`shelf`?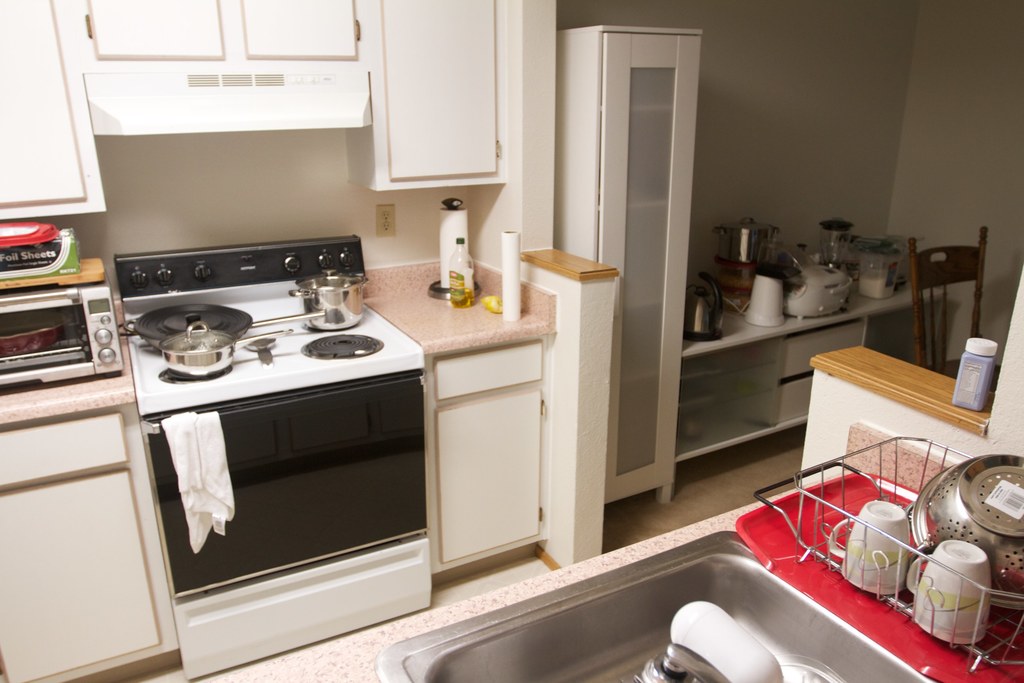
box(780, 369, 815, 420)
